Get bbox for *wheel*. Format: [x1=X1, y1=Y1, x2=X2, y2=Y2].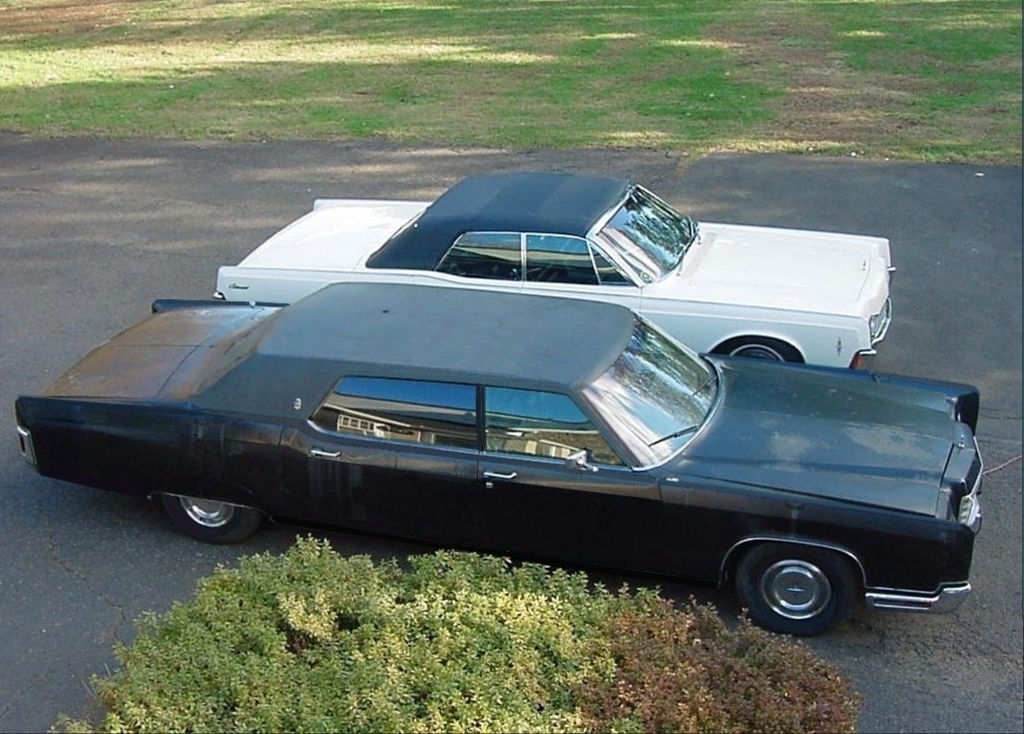
[x1=153, y1=494, x2=278, y2=551].
